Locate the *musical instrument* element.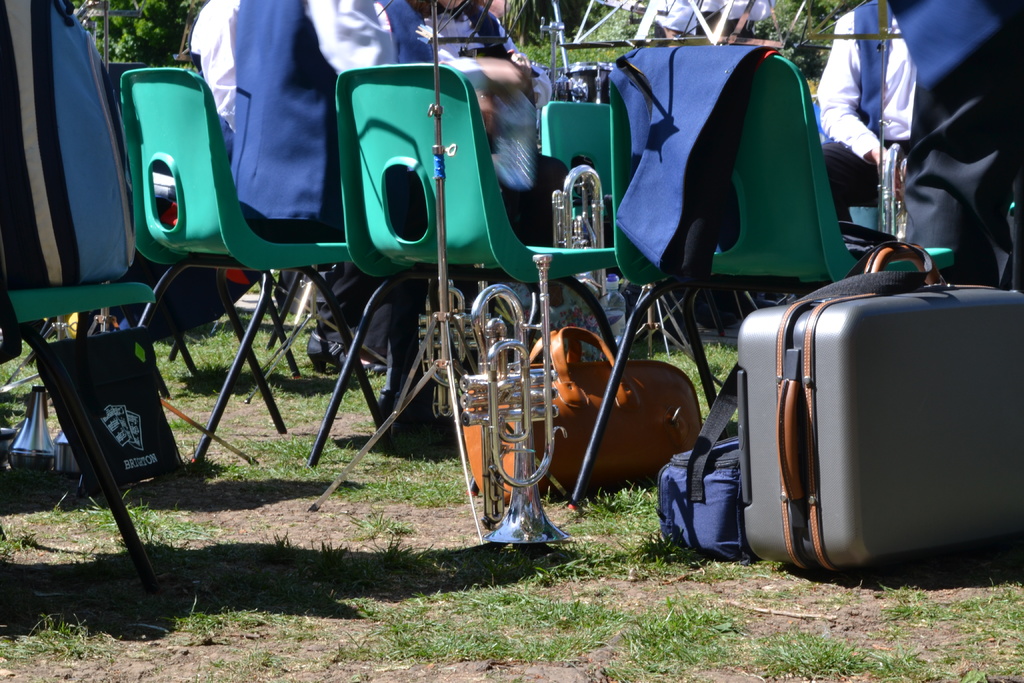
Element bbox: locate(876, 136, 910, 232).
